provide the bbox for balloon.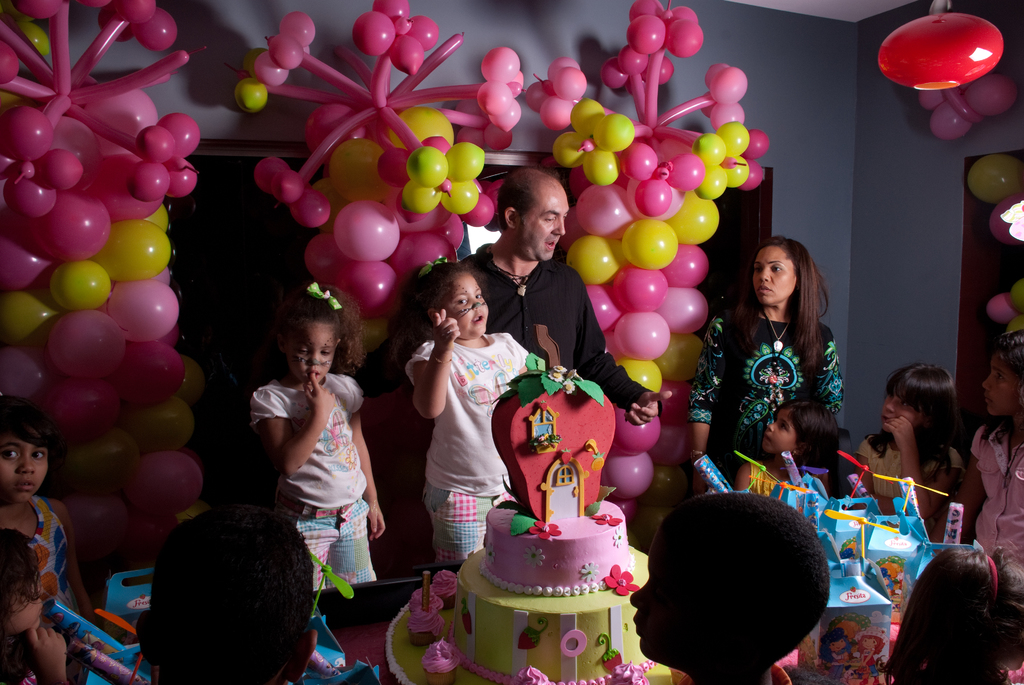
Rect(23, 22, 49, 53).
